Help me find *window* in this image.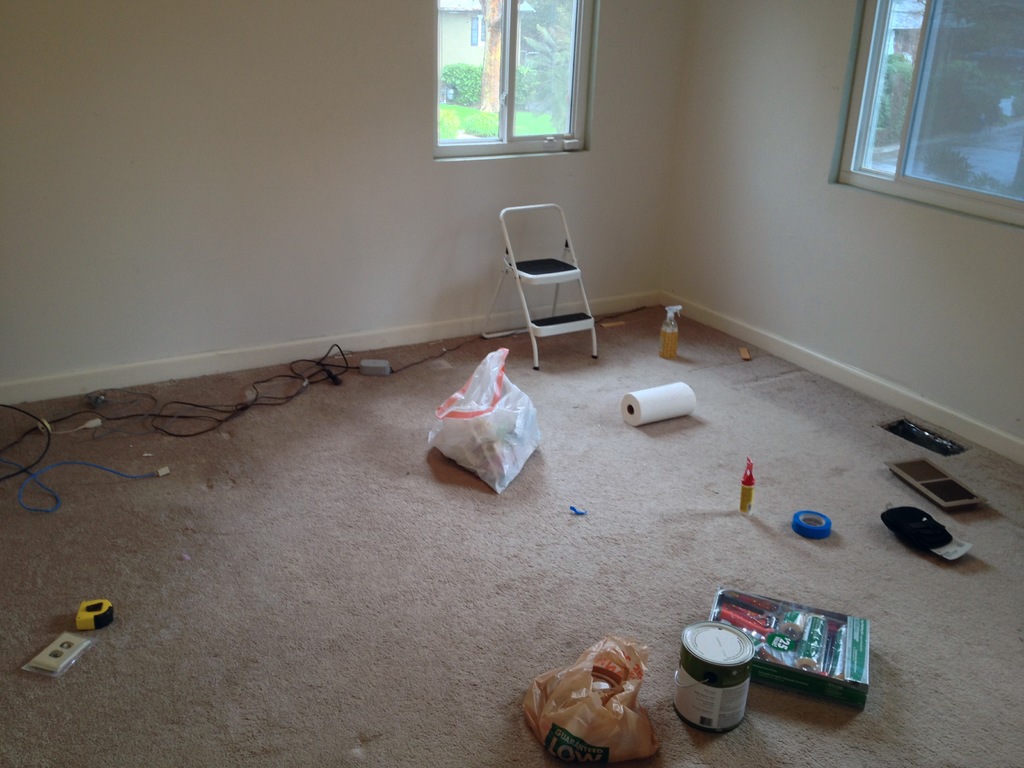
Found it: left=842, top=0, right=993, bottom=196.
